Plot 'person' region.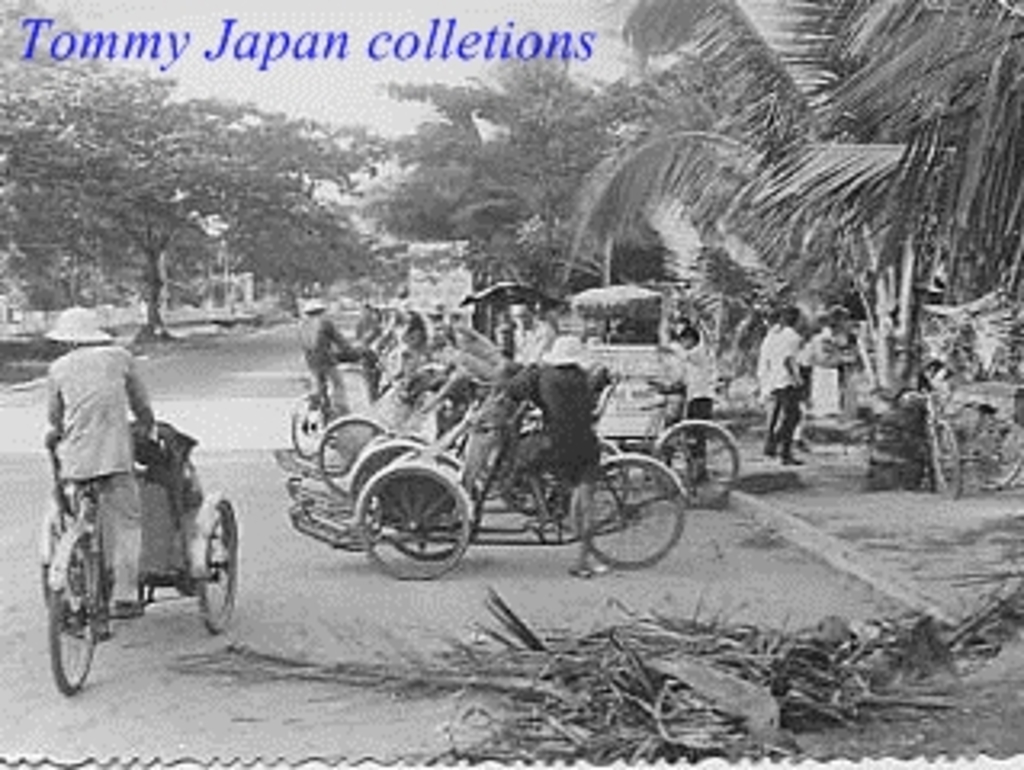
Plotted at {"left": 35, "top": 302, "right": 164, "bottom": 629}.
